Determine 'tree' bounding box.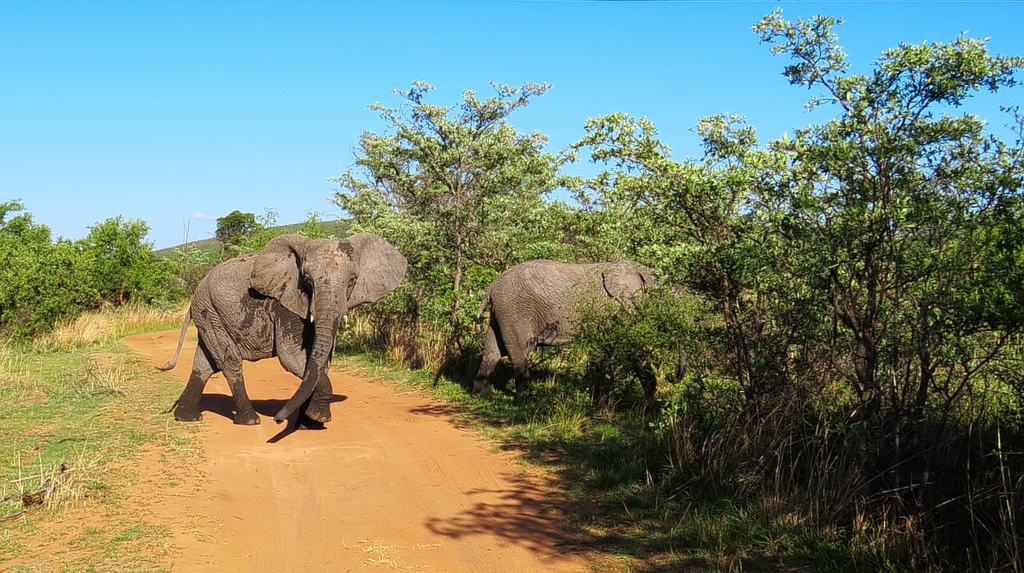
Determined: BBox(79, 213, 189, 317).
